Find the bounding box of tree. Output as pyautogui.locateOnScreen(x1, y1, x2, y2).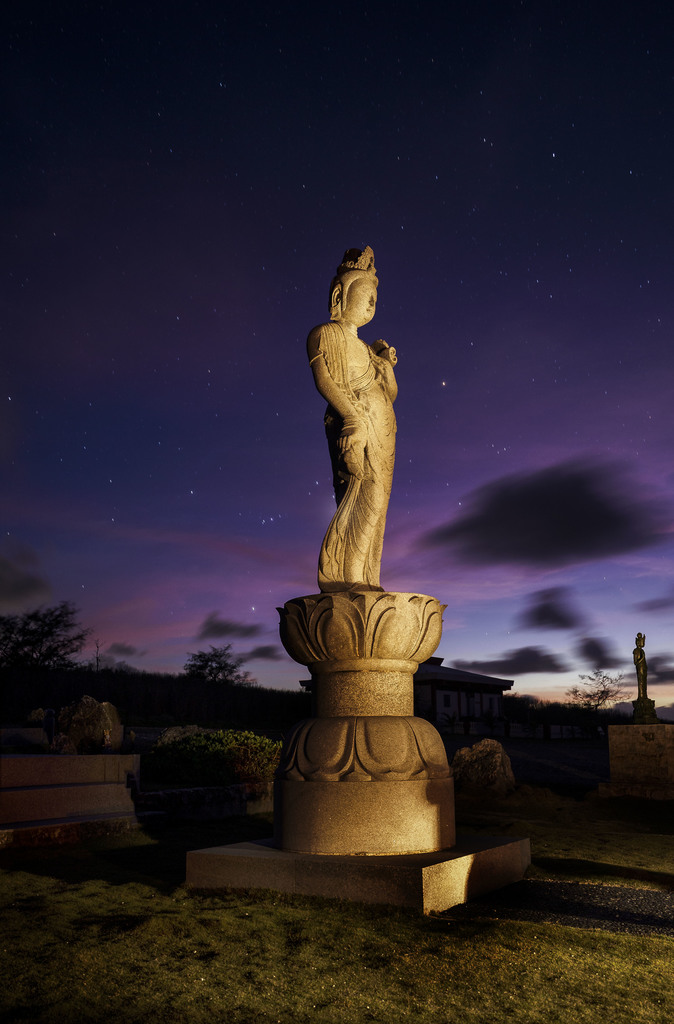
pyautogui.locateOnScreen(166, 639, 259, 746).
